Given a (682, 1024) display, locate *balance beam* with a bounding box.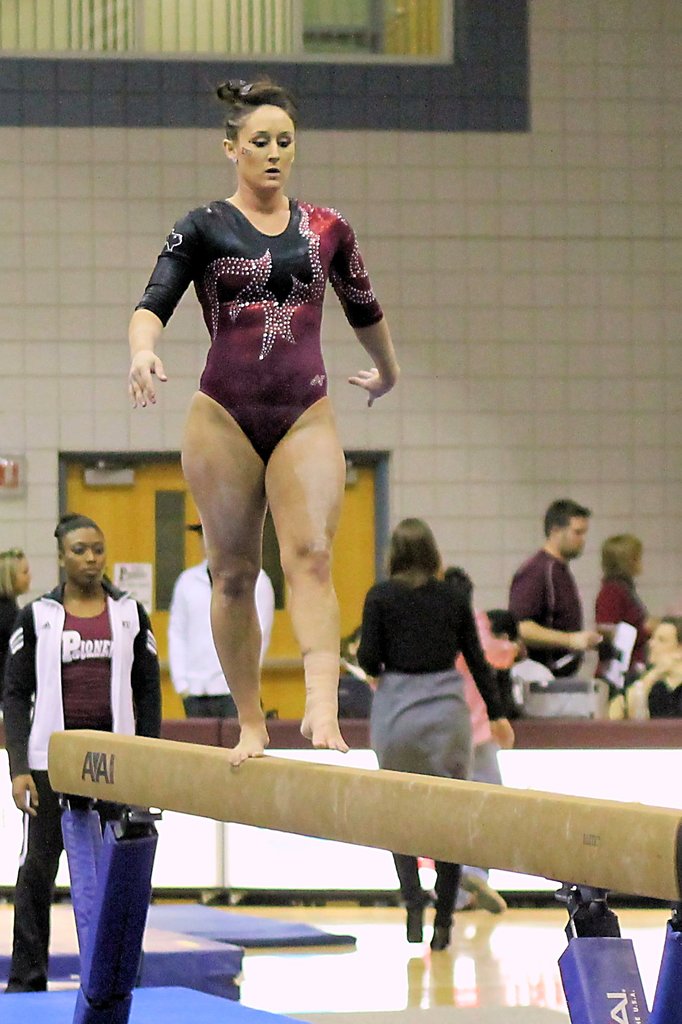
Located: {"left": 45, "top": 728, "right": 681, "bottom": 895}.
